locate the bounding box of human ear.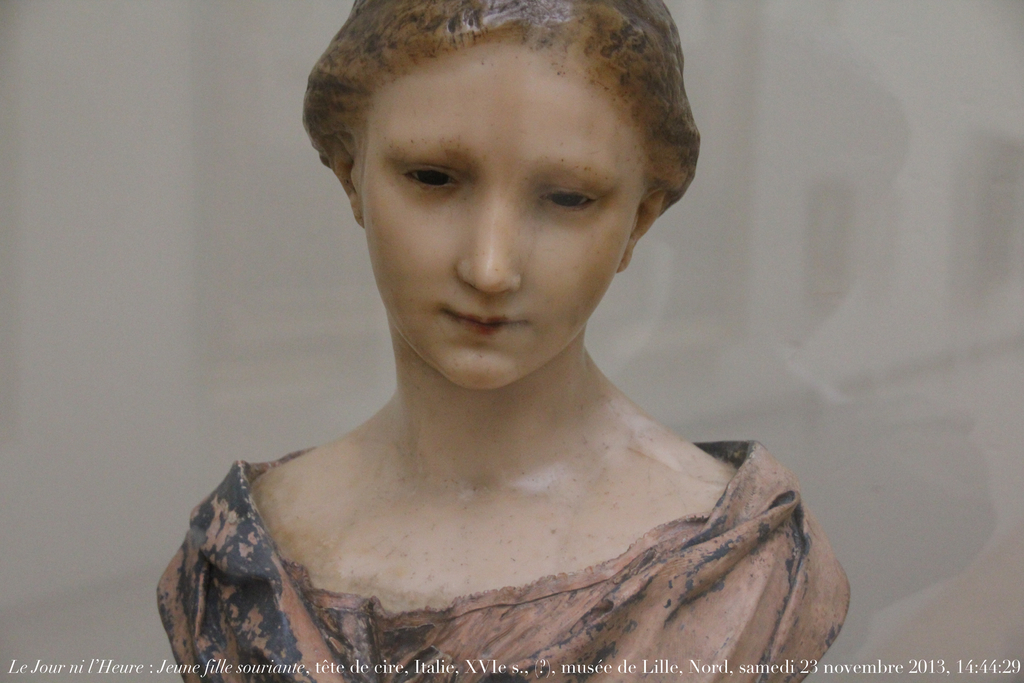
Bounding box: 327/139/362/222.
